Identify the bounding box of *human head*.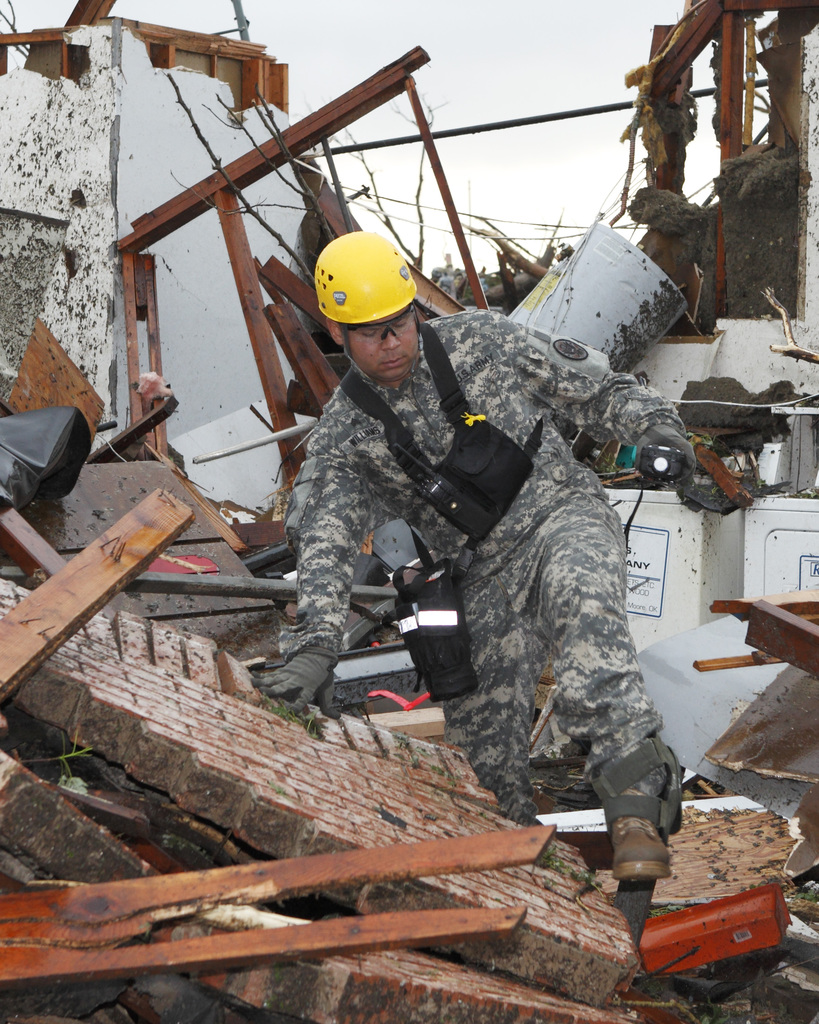
region(313, 230, 419, 385).
